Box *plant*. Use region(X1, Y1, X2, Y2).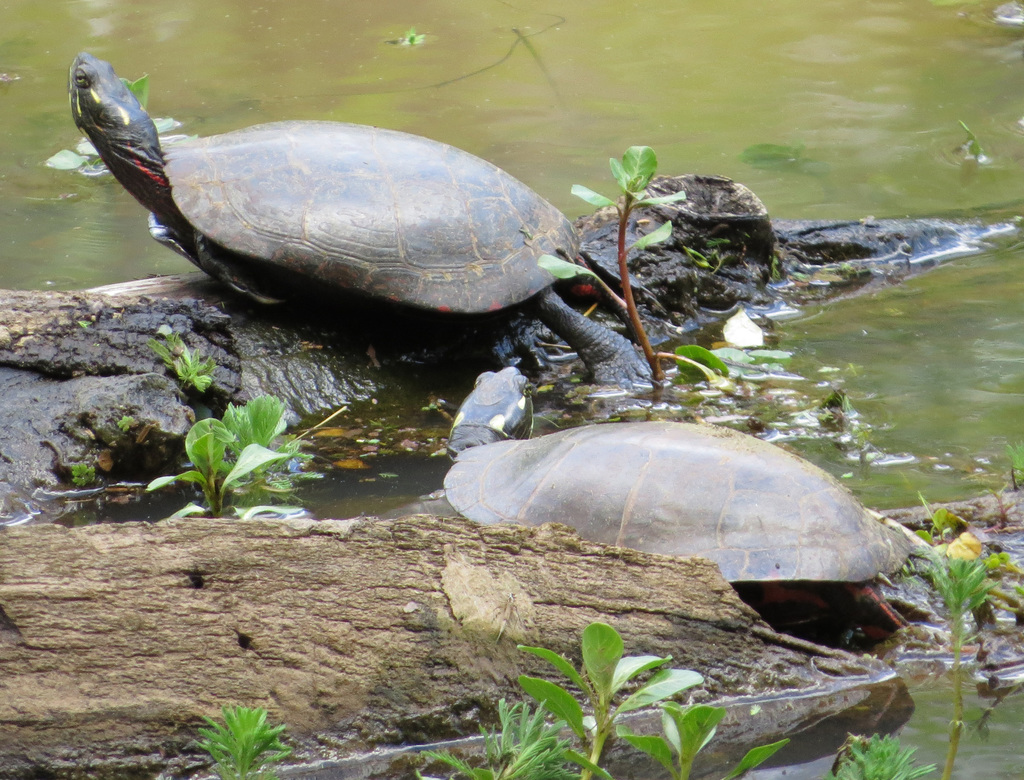
region(957, 117, 986, 165).
